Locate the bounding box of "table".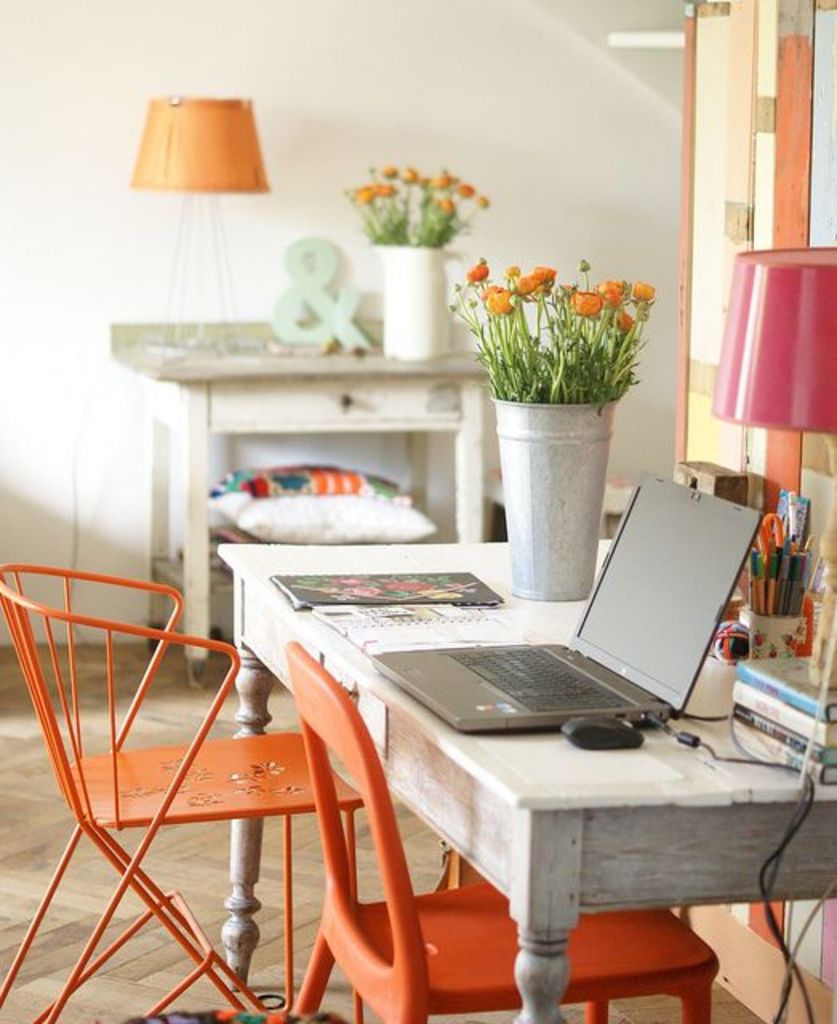
Bounding box: detection(107, 325, 496, 688).
